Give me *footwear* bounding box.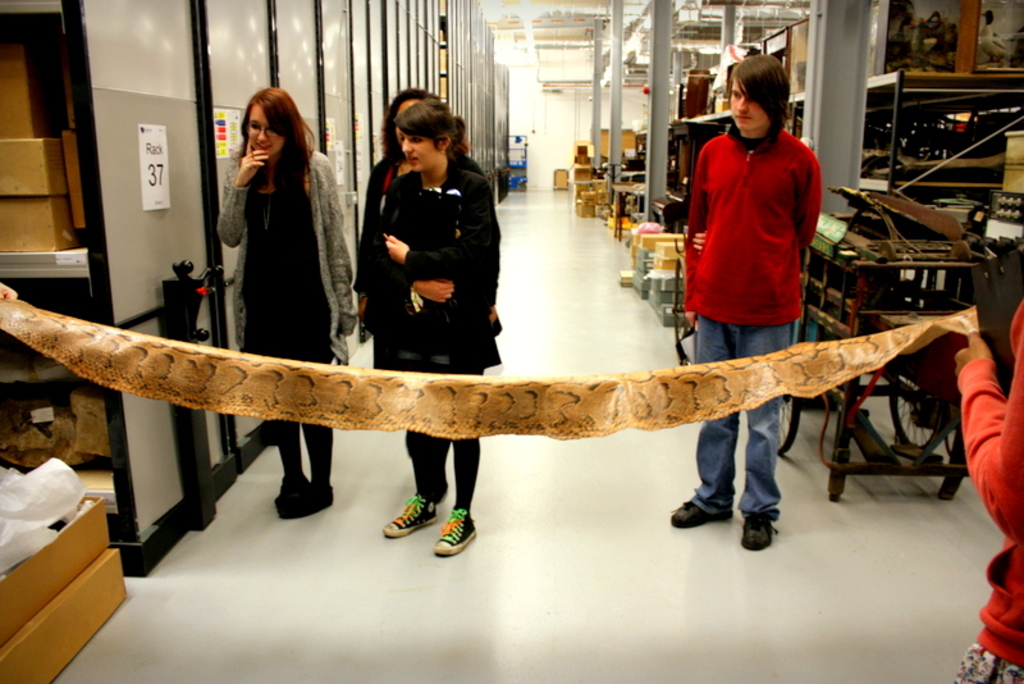
{"left": 666, "top": 497, "right": 732, "bottom": 529}.
